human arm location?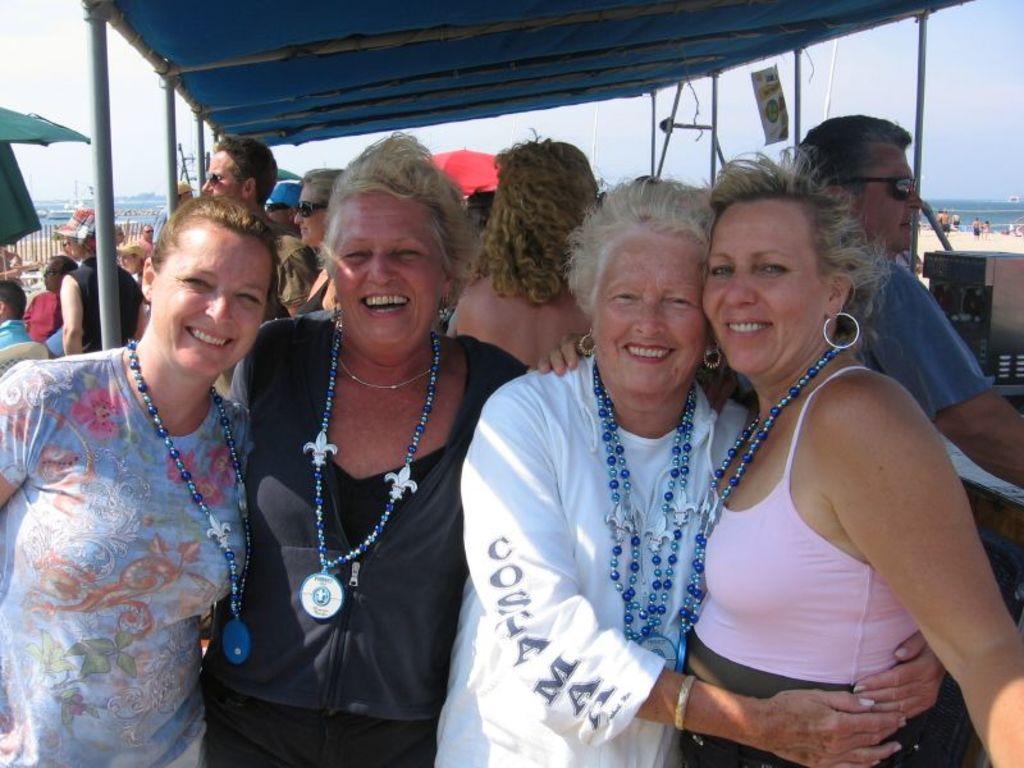
(227,314,270,411)
